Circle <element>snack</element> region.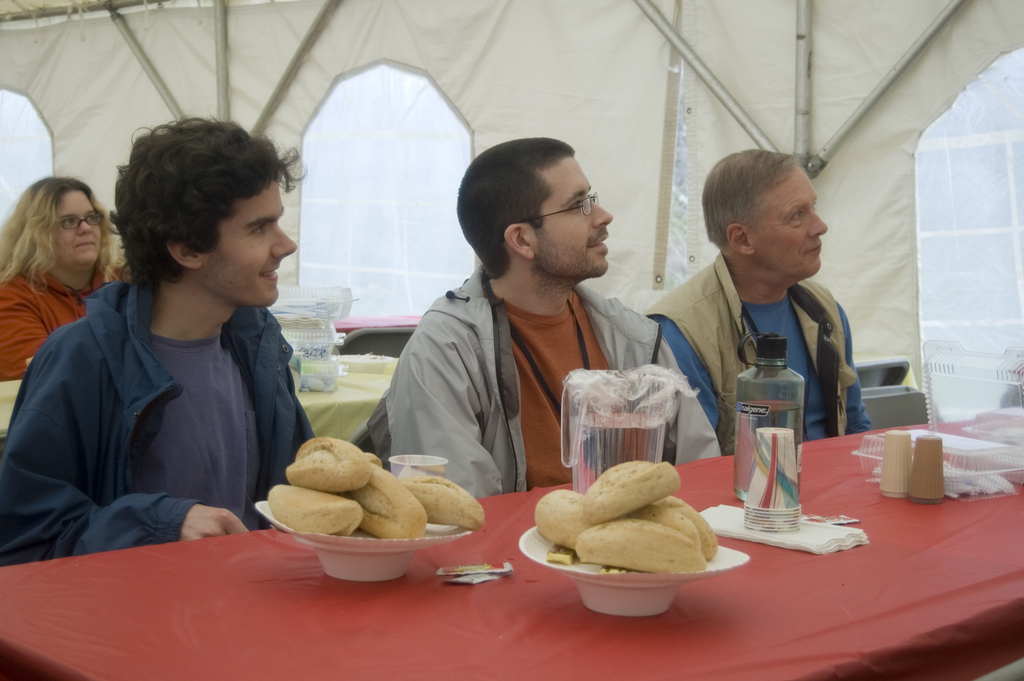
Region: <region>274, 438, 473, 554</region>.
